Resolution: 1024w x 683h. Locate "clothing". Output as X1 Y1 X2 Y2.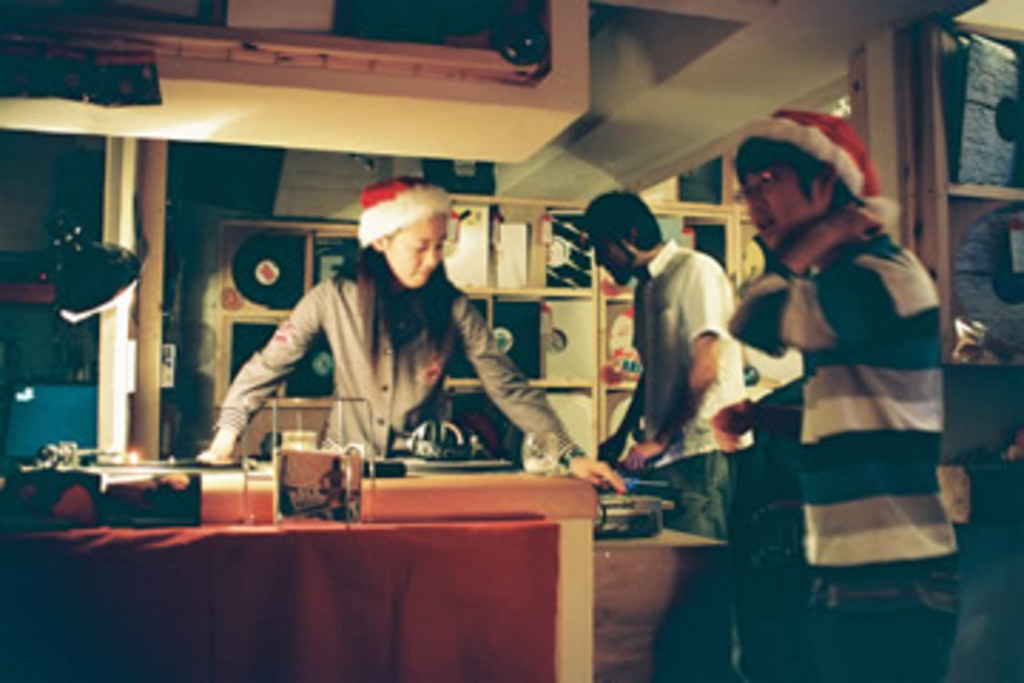
205 250 583 455.
